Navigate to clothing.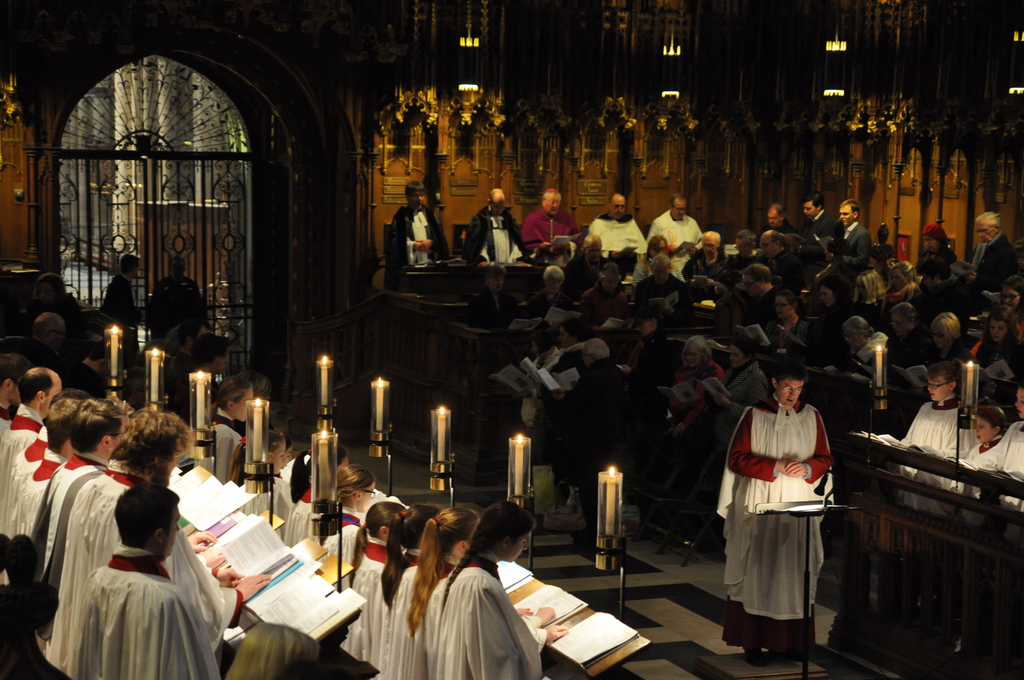
Navigation target: detection(683, 250, 729, 285).
